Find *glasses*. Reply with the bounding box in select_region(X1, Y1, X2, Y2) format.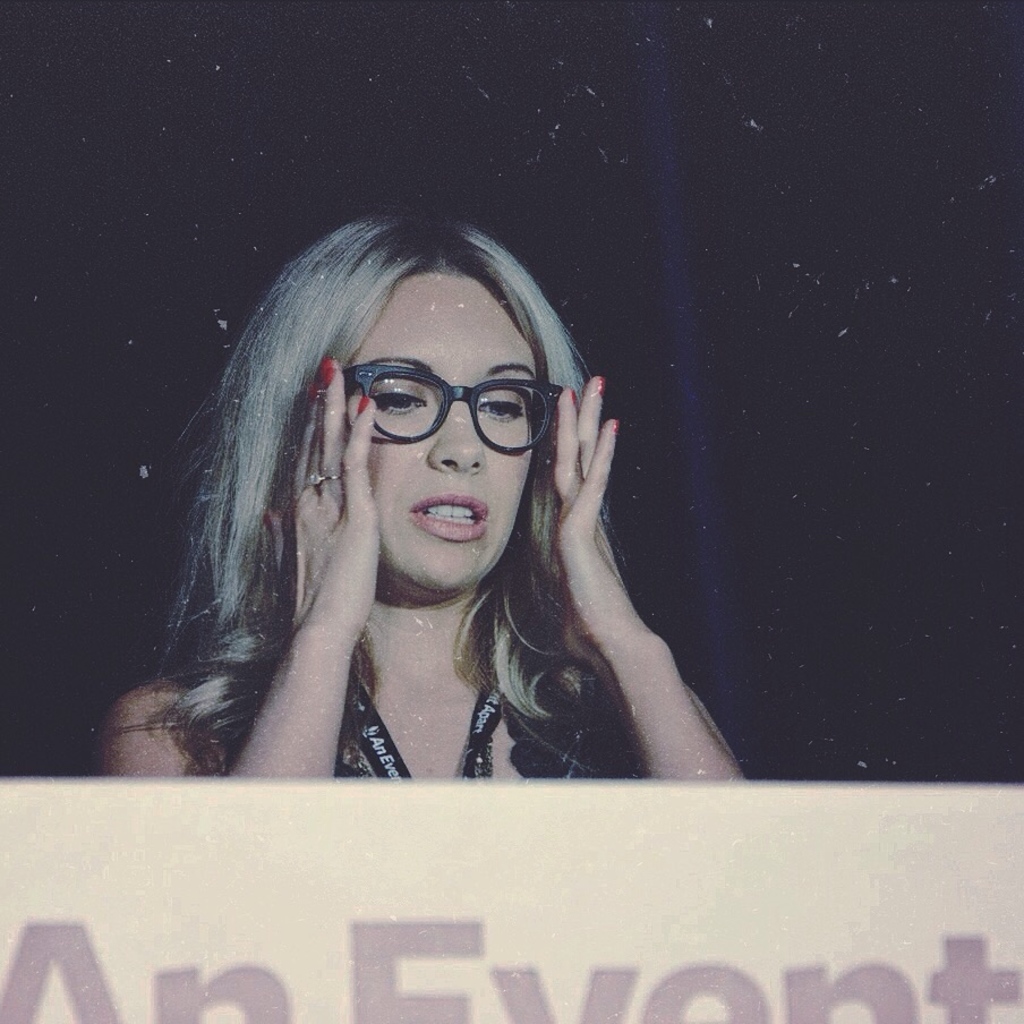
select_region(328, 359, 554, 458).
